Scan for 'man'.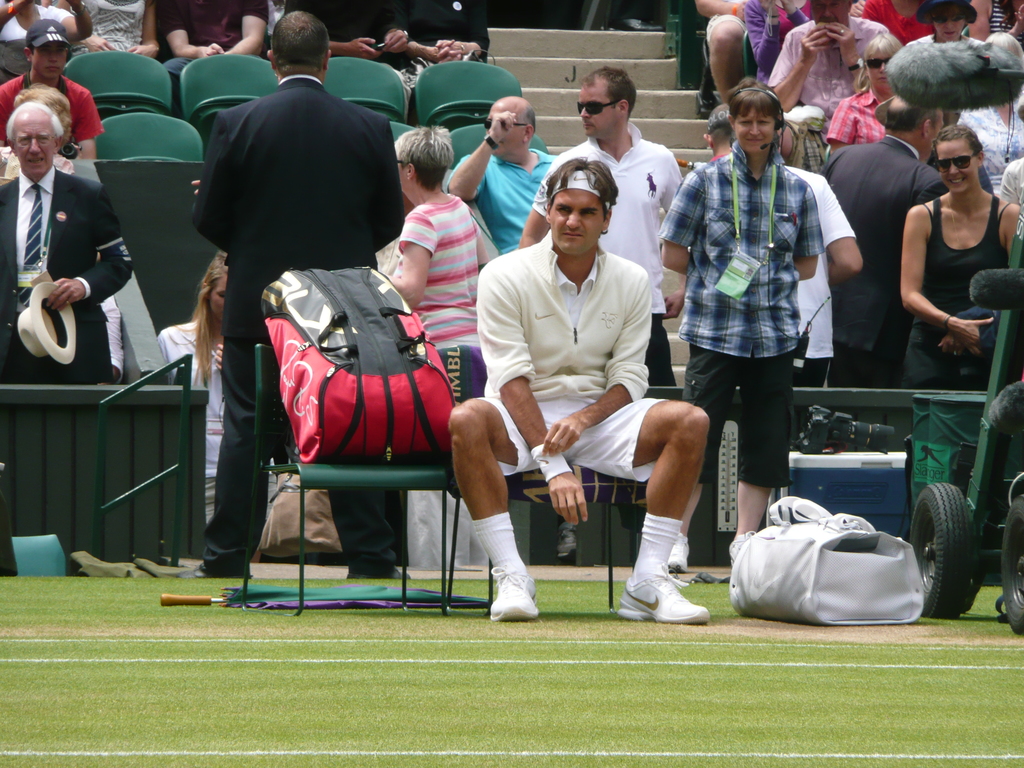
Scan result: pyautogui.locateOnScreen(444, 95, 559, 253).
